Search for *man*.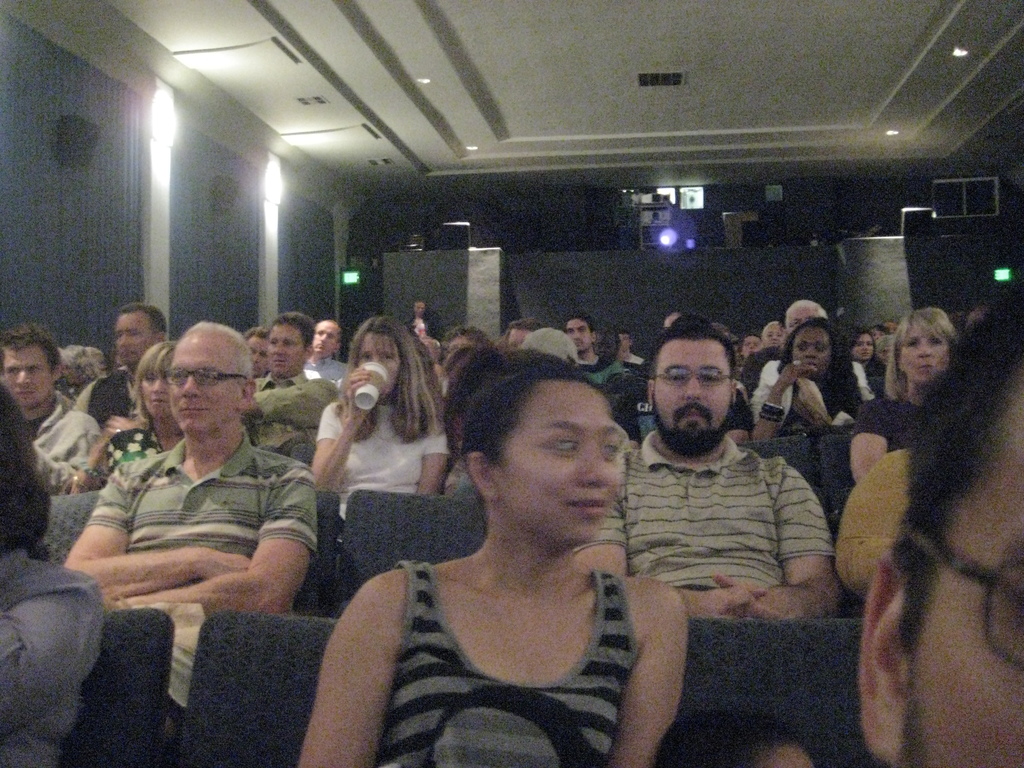
Found at detection(298, 302, 362, 419).
